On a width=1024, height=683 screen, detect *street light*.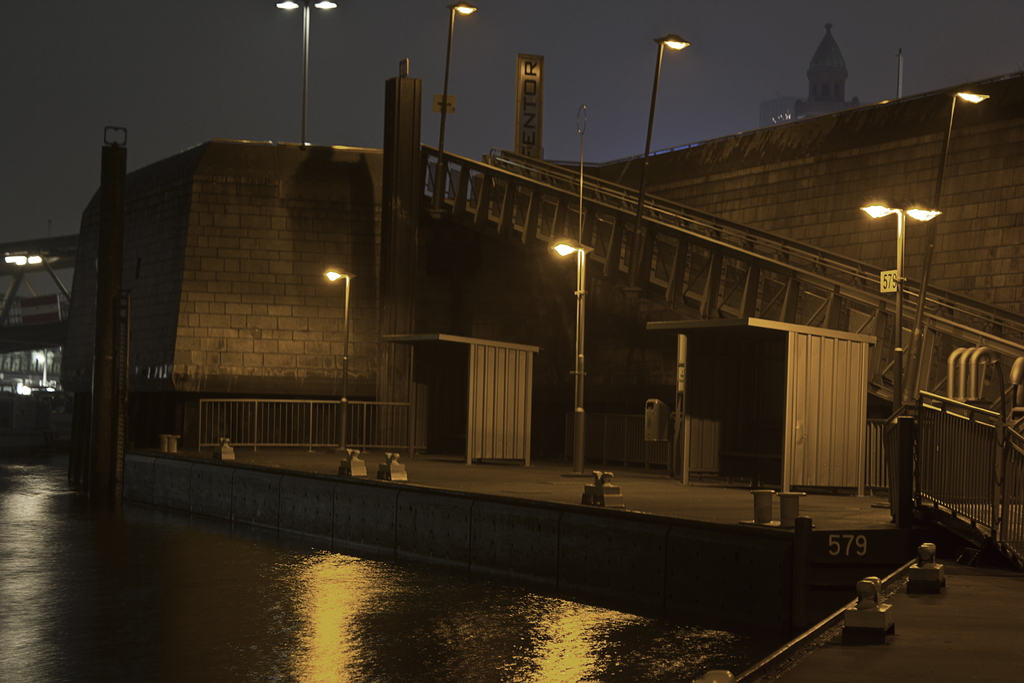
l=436, t=0, r=479, b=215.
